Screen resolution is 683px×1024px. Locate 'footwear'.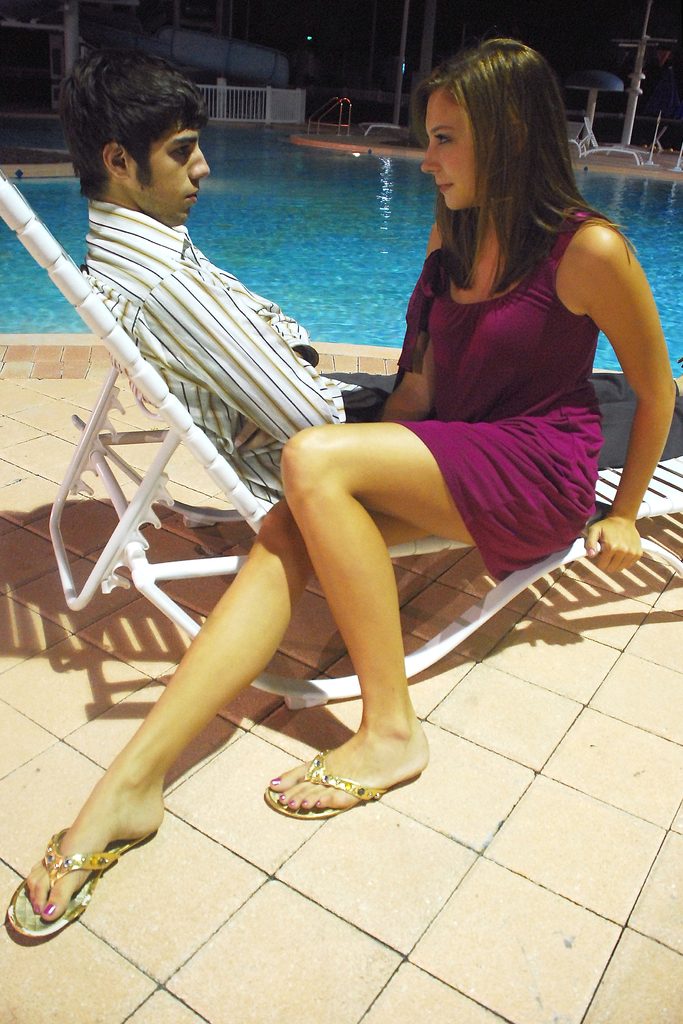
left=260, top=746, right=398, bottom=827.
